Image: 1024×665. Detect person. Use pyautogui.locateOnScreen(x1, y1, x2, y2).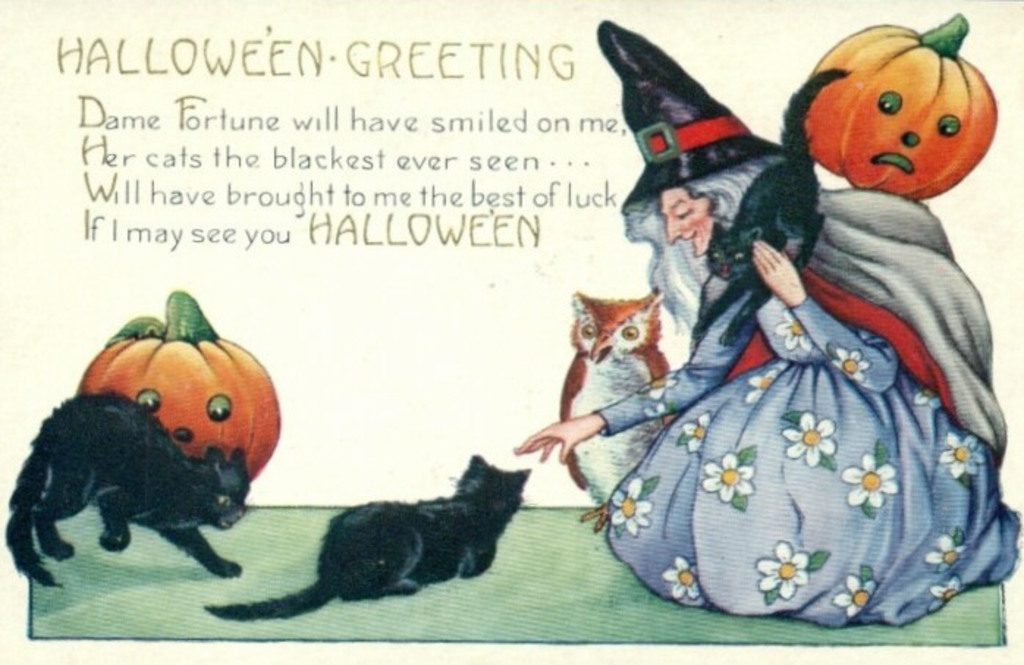
pyautogui.locateOnScreen(508, 181, 1008, 628).
